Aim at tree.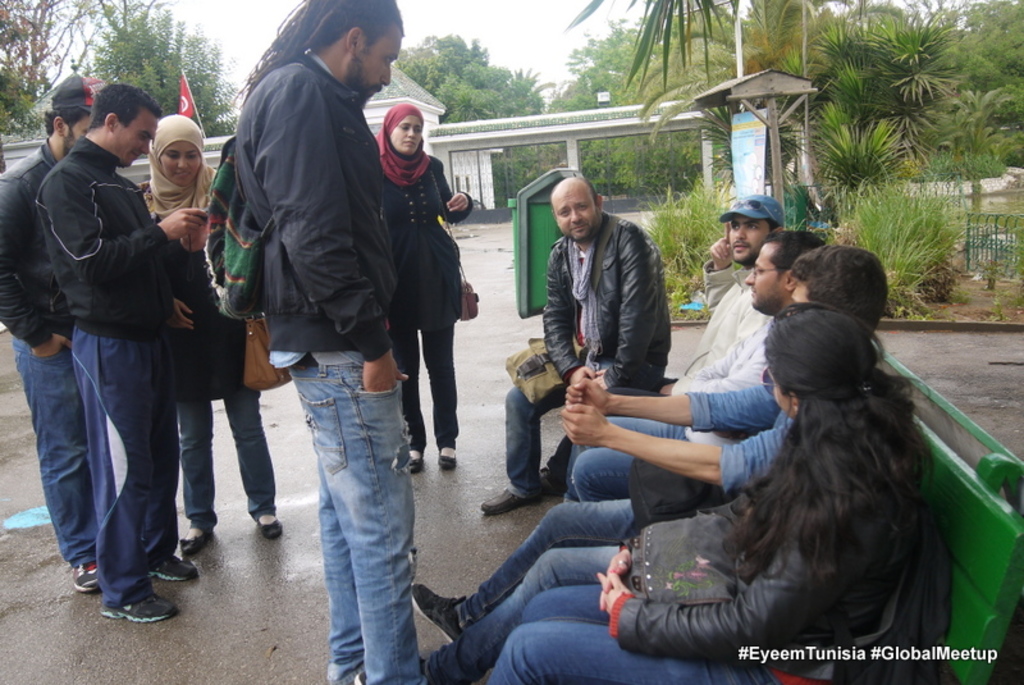
Aimed at x1=901, y1=0, x2=1023, y2=173.
